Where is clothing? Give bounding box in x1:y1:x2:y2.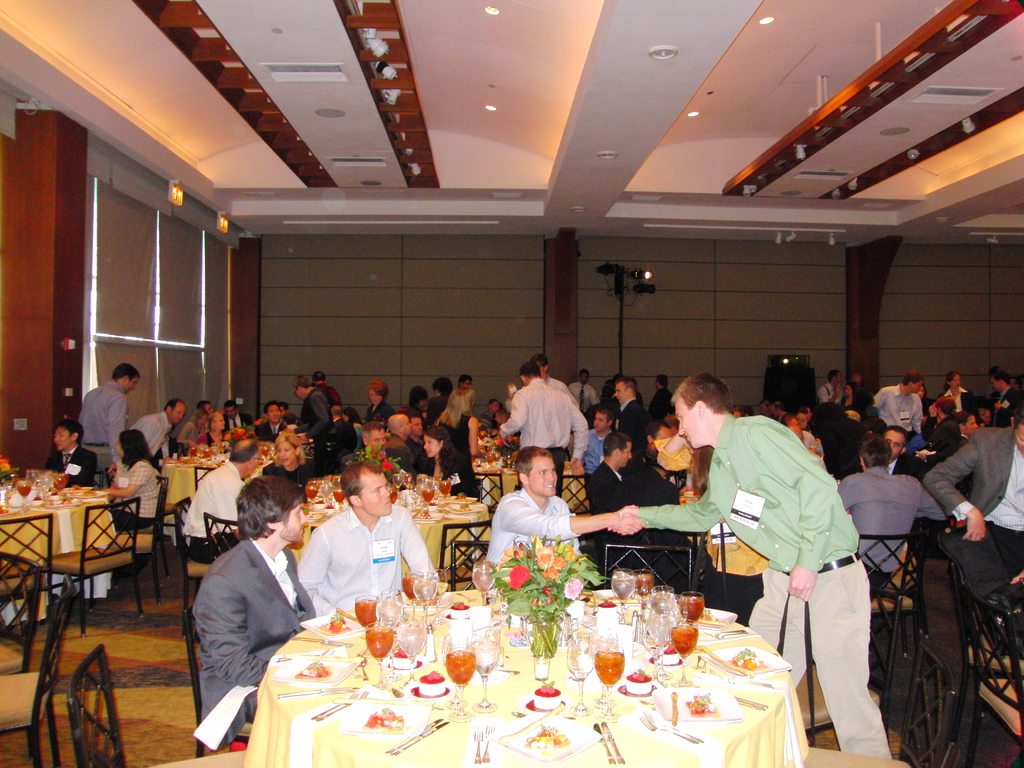
488:486:581:600.
